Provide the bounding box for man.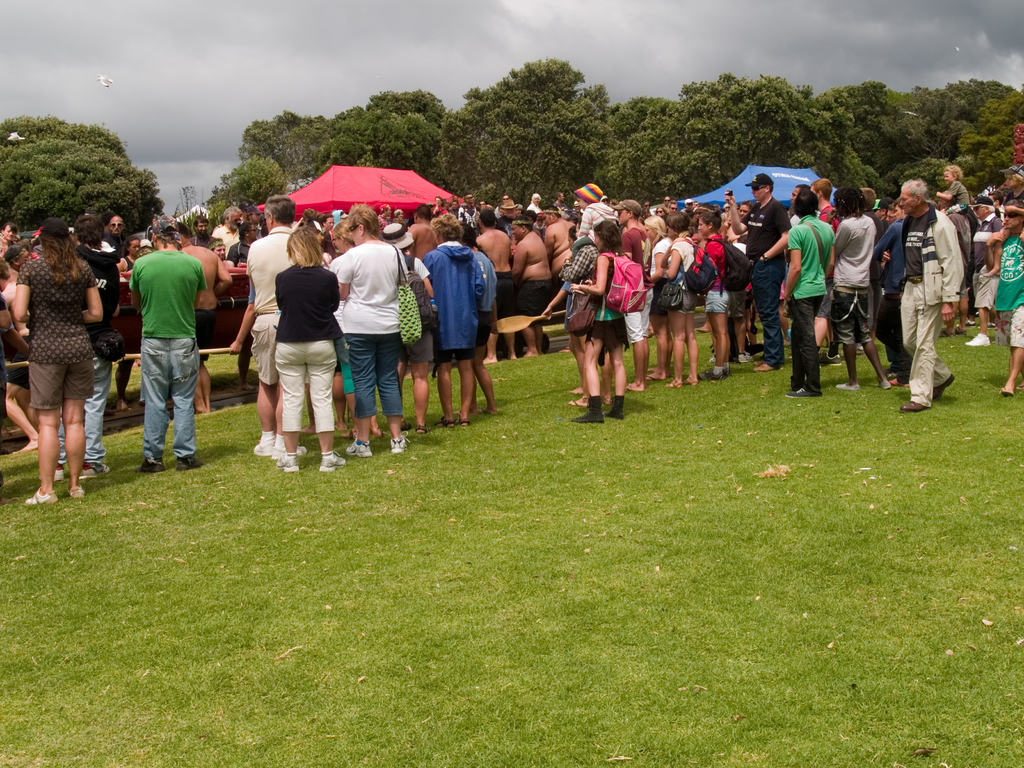
detection(810, 177, 843, 365).
